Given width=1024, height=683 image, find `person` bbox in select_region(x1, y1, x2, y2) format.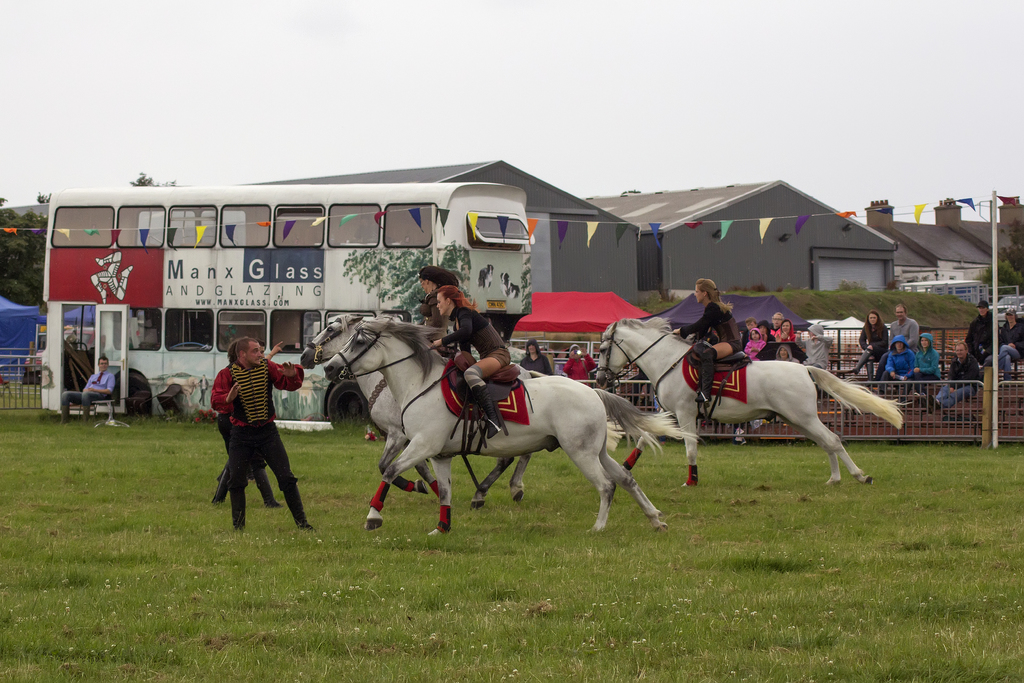
select_region(214, 340, 287, 506).
